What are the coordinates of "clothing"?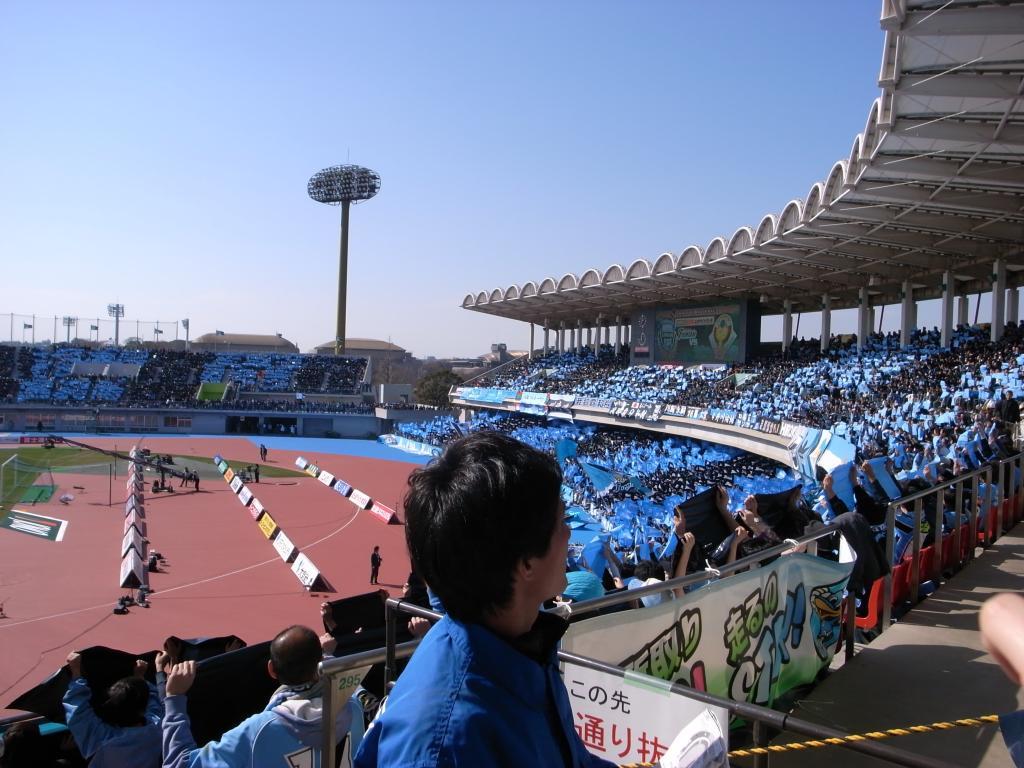
164, 694, 363, 767.
